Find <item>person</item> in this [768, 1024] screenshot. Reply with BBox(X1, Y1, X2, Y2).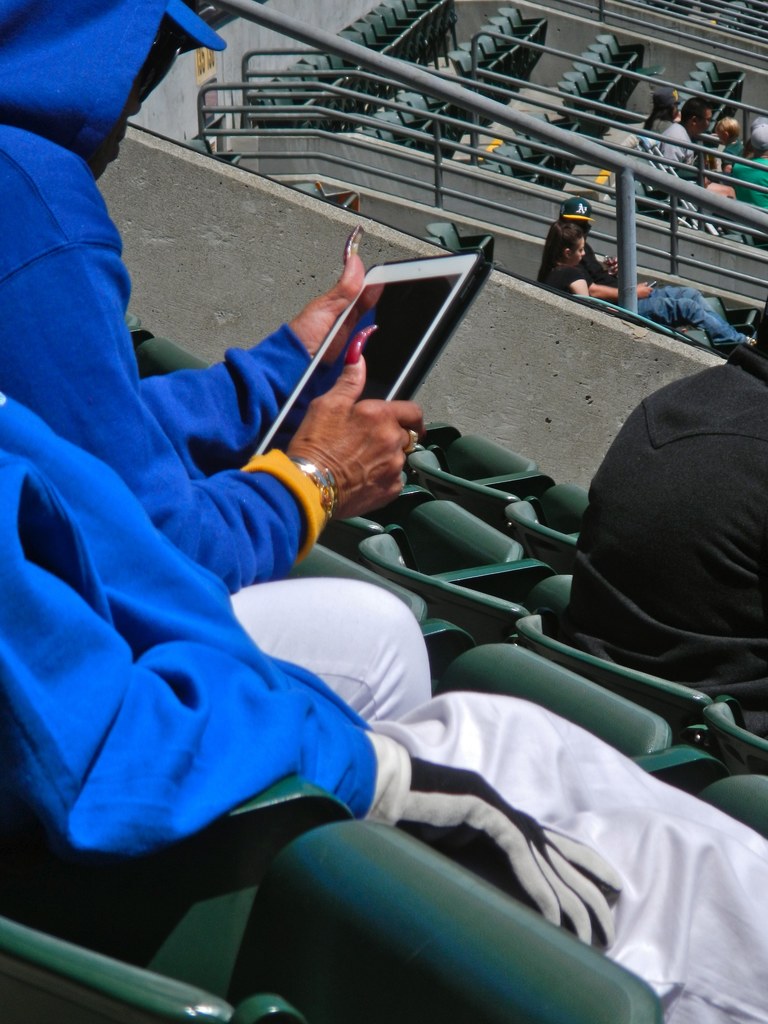
BBox(532, 218, 753, 347).
